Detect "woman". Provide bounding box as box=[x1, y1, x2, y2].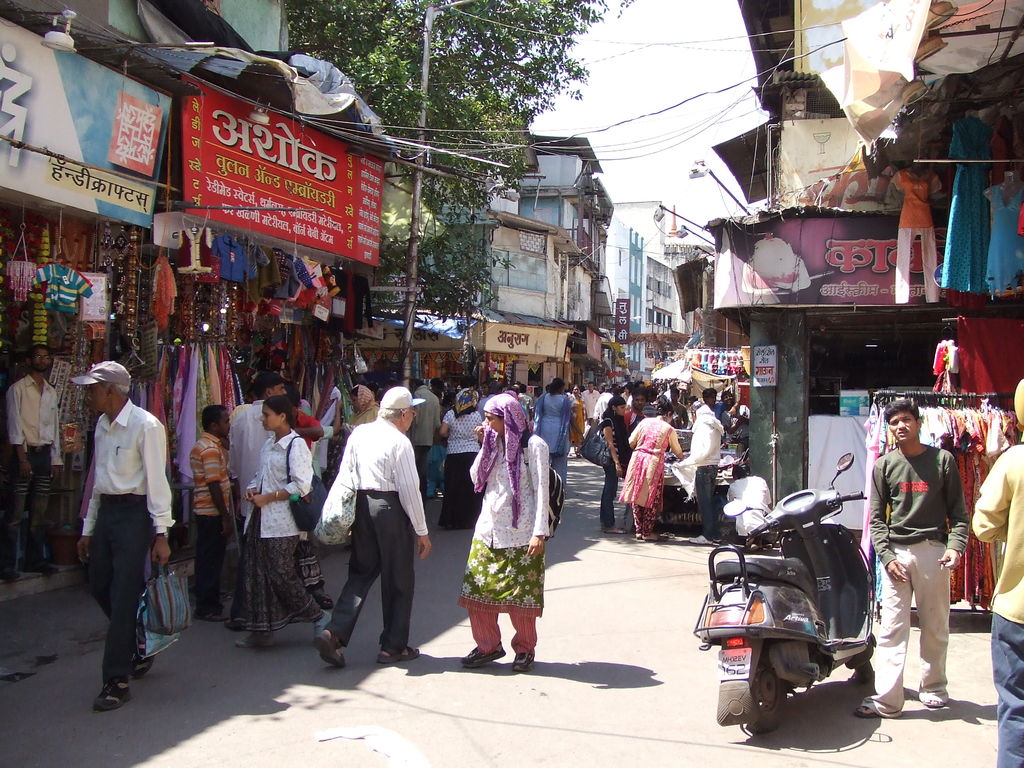
box=[451, 387, 559, 678].
